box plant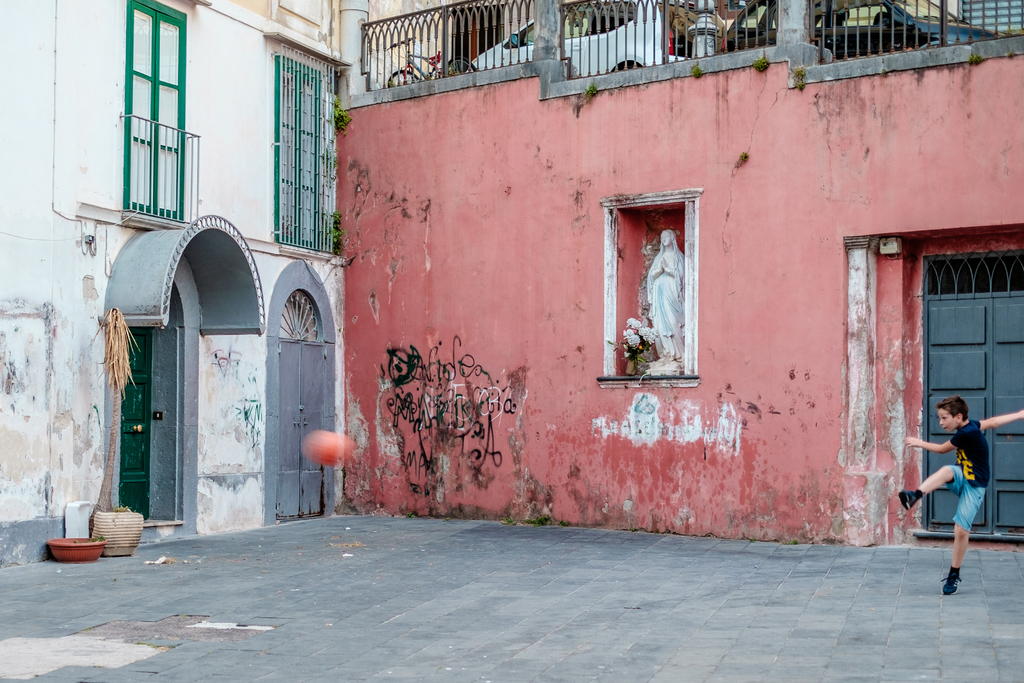
{"left": 687, "top": 63, "right": 700, "bottom": 77}
